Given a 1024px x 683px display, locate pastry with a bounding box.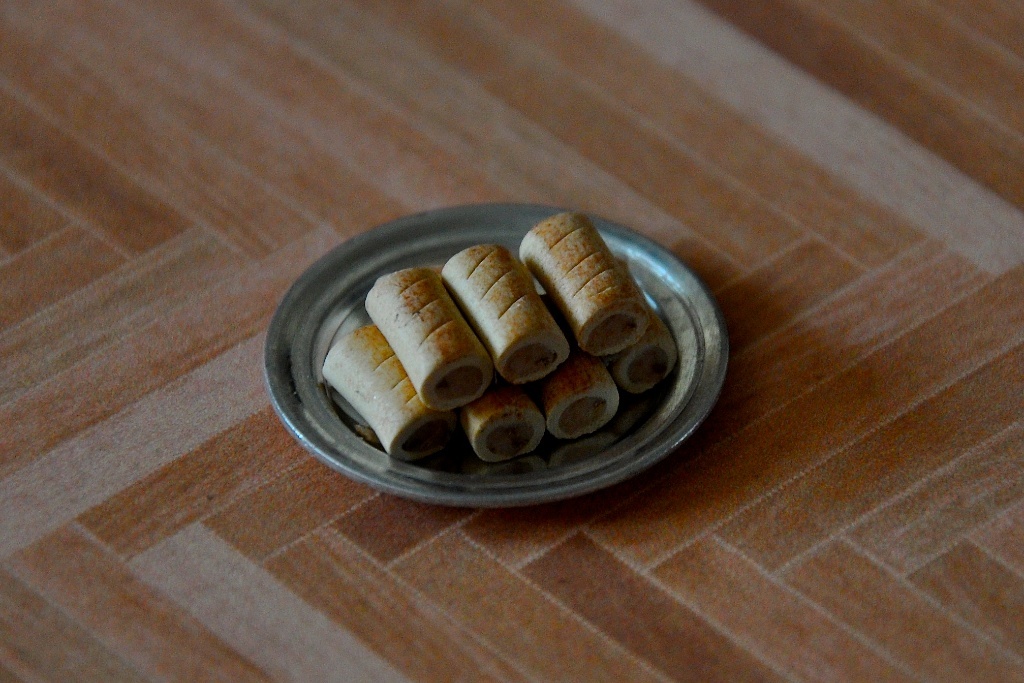
Located: 523, 216, 652, 352.
